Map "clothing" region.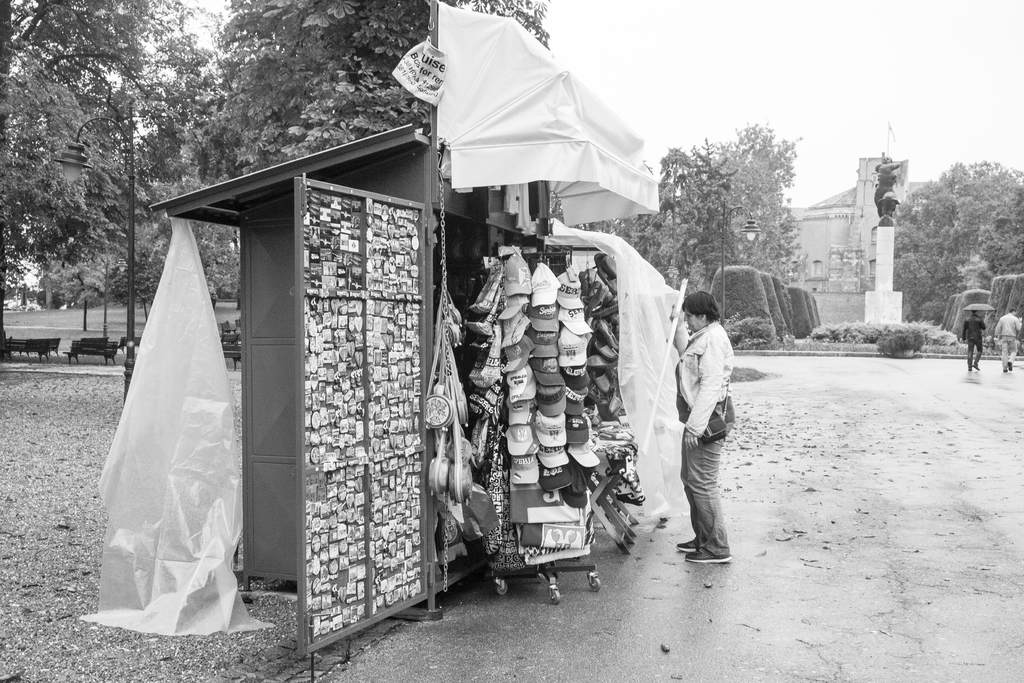
Mapped to bbox=(960, 313, 988, 368).
